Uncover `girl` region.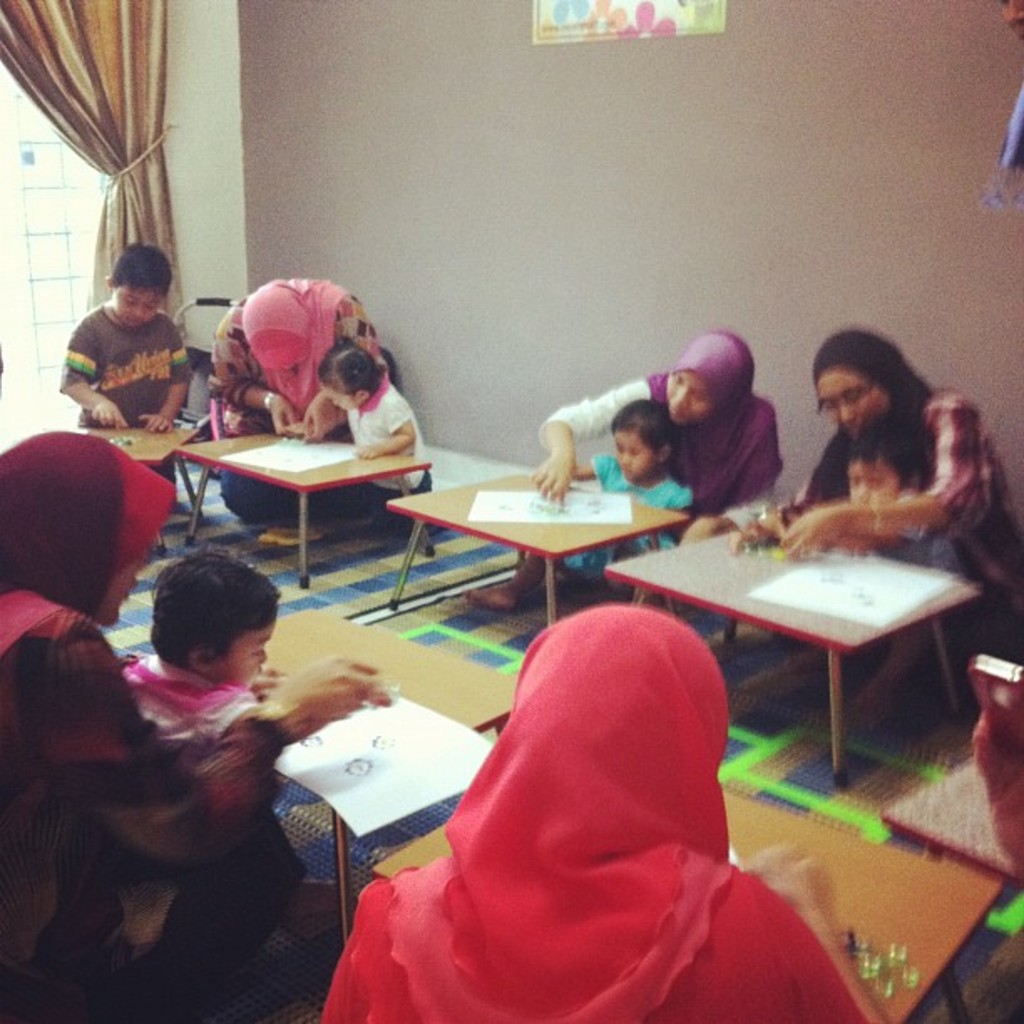
Uncovered: 467 398 699 611.
